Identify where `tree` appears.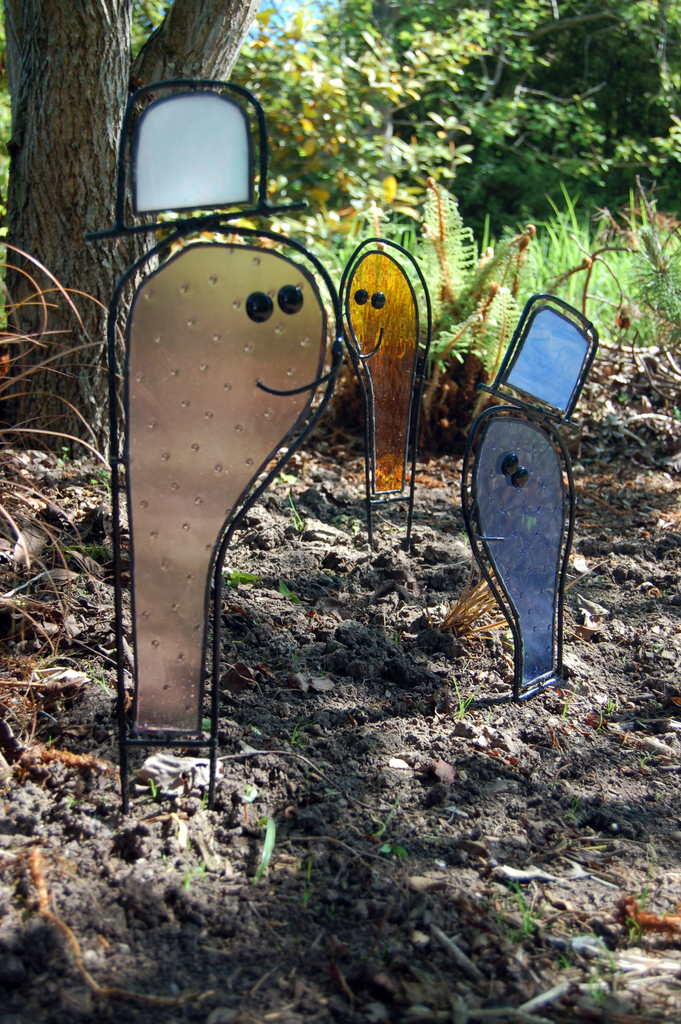
Appears at detection(315, 0, 680, 240).
